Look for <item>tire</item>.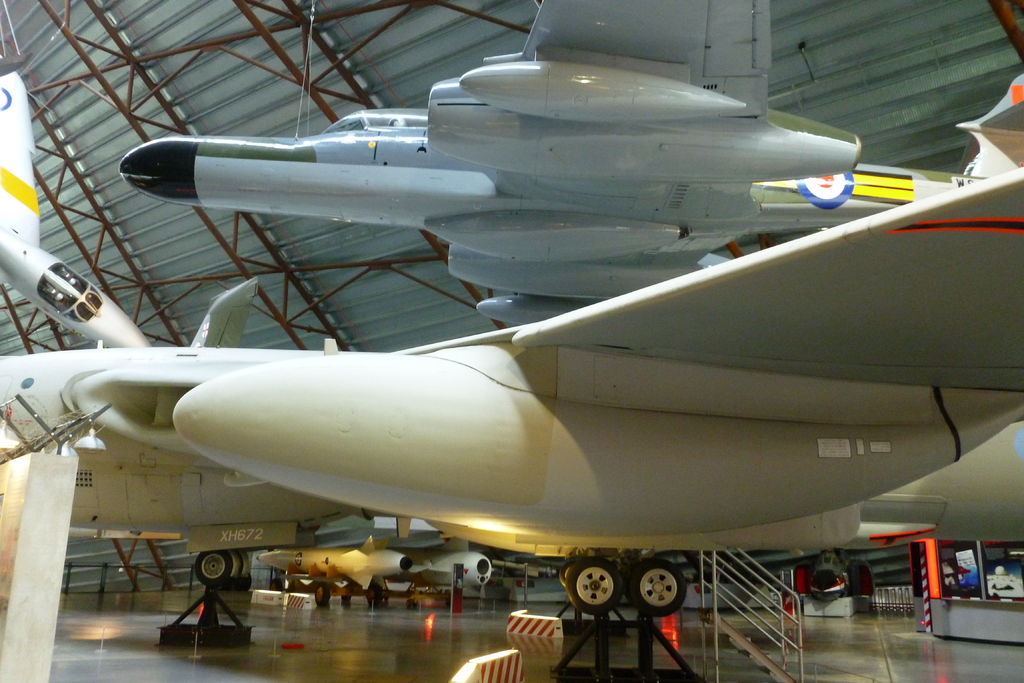
Found: 235/555/246/577.
